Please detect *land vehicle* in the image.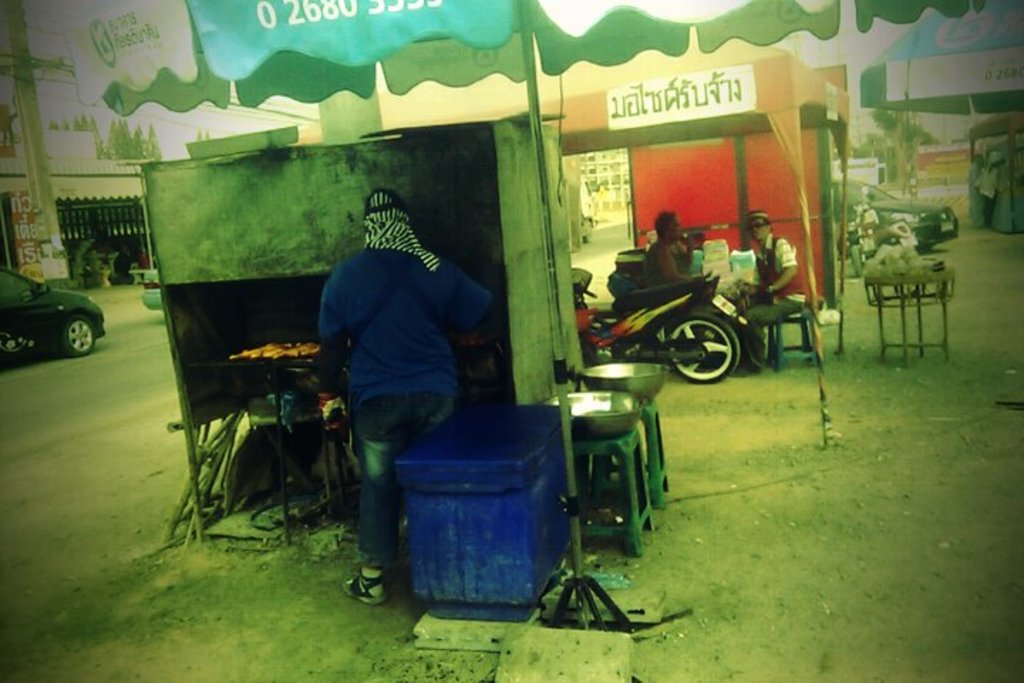
region(127, 259, 164, 313).
